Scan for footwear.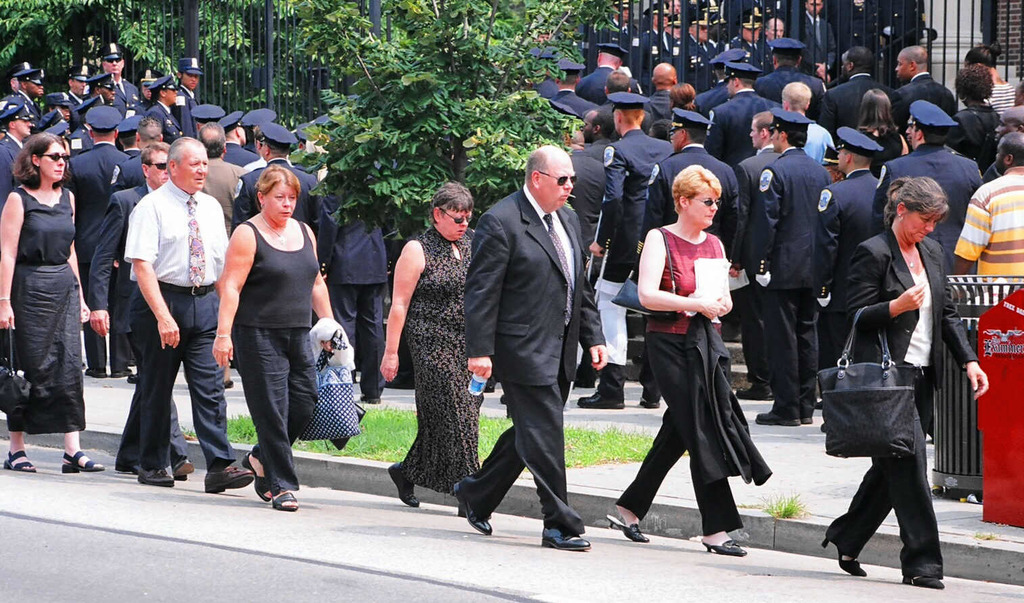
Scan result: [left=172, top=458, right=192, bottom=479].
